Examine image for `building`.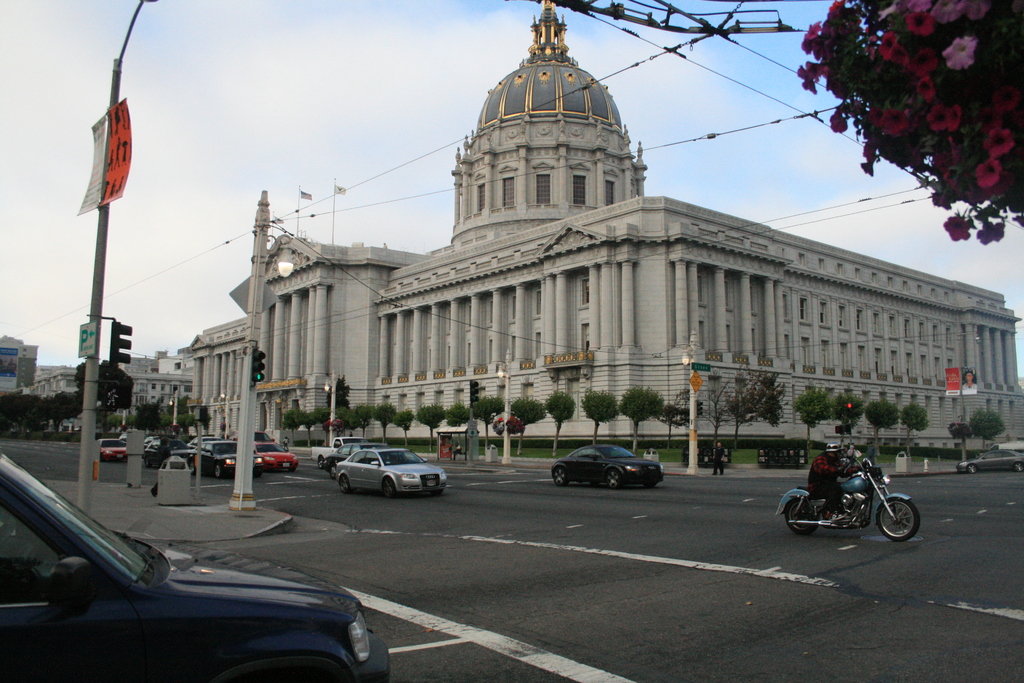
Examination result: 177:0:1023:473.
